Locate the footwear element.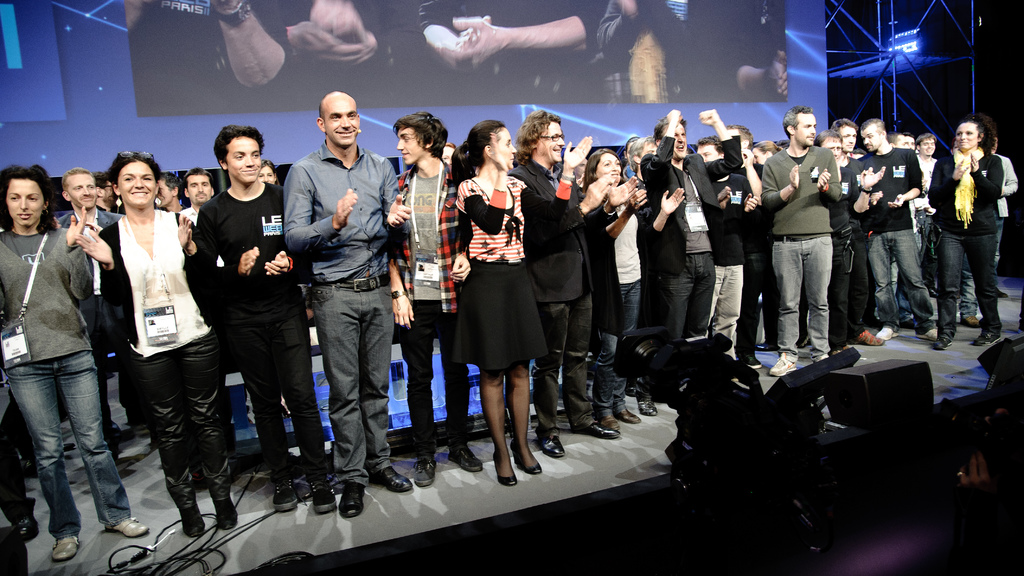
Element bbox: locate(600, 414, 618, 432).
